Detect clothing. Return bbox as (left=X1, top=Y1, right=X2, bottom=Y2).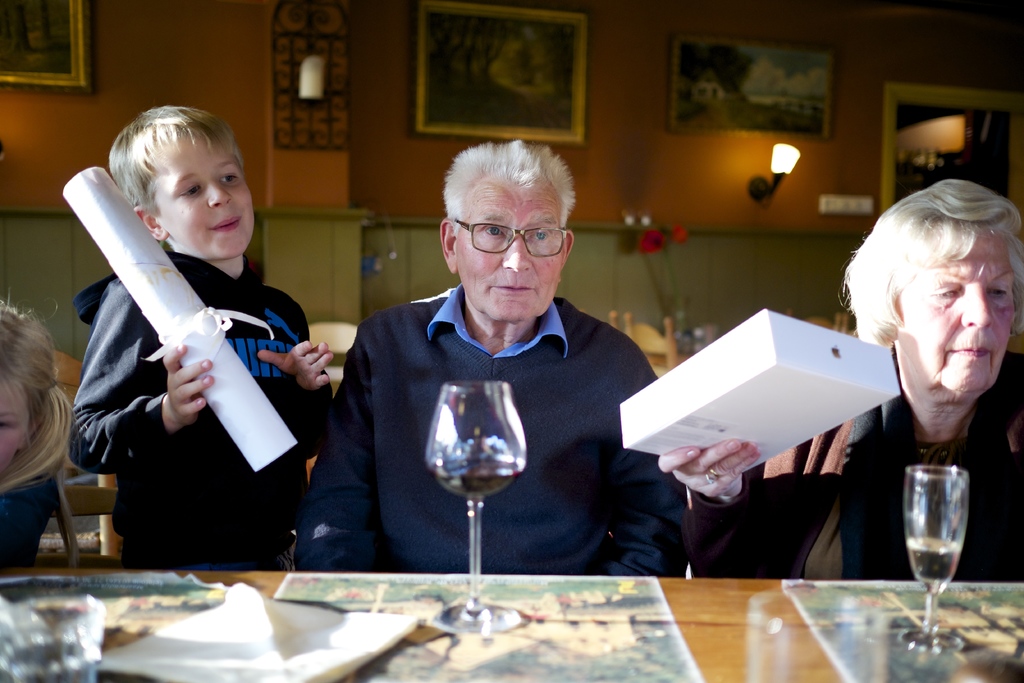
(left=0, top=477, right=63, bottom=563).
